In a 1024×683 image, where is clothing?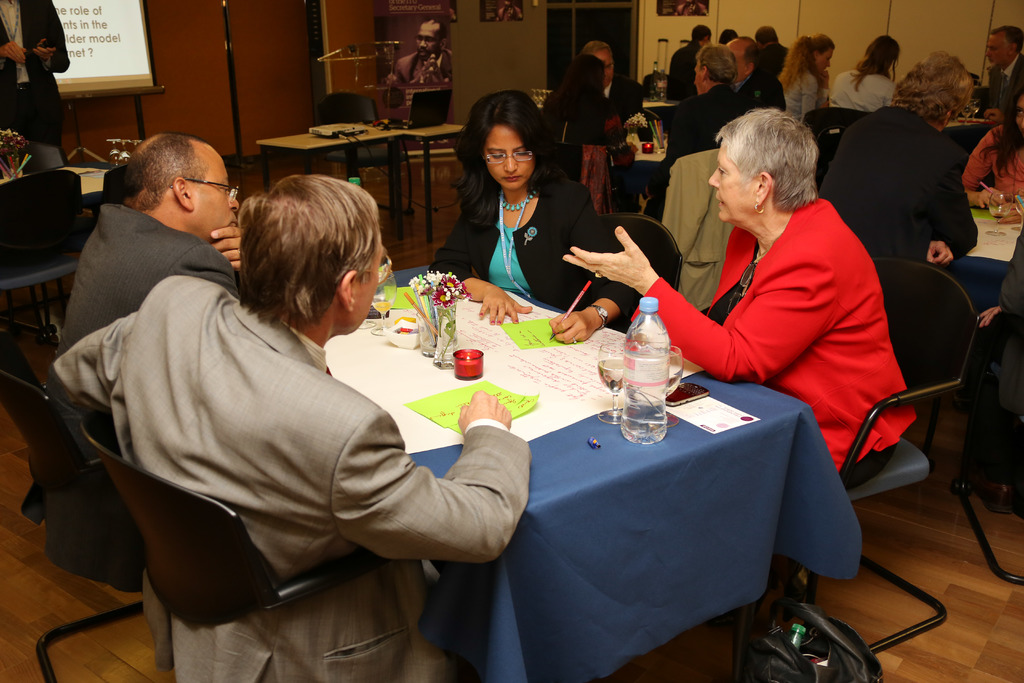
locate(733, 69, 790, 110).
